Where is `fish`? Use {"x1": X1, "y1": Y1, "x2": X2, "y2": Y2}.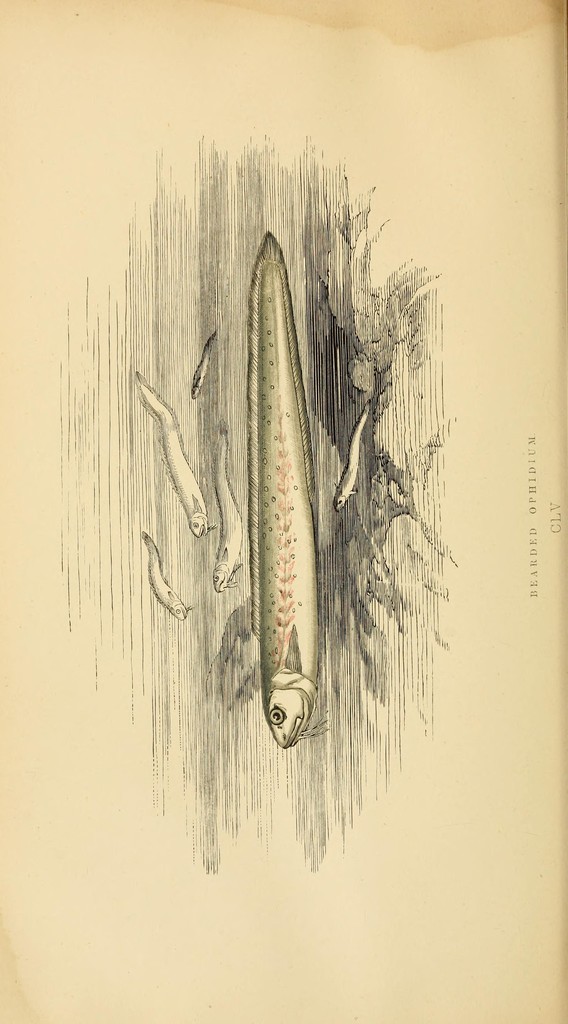
{"x1": 264, "y1": 234, "x2": 326, "y2": 747}.
